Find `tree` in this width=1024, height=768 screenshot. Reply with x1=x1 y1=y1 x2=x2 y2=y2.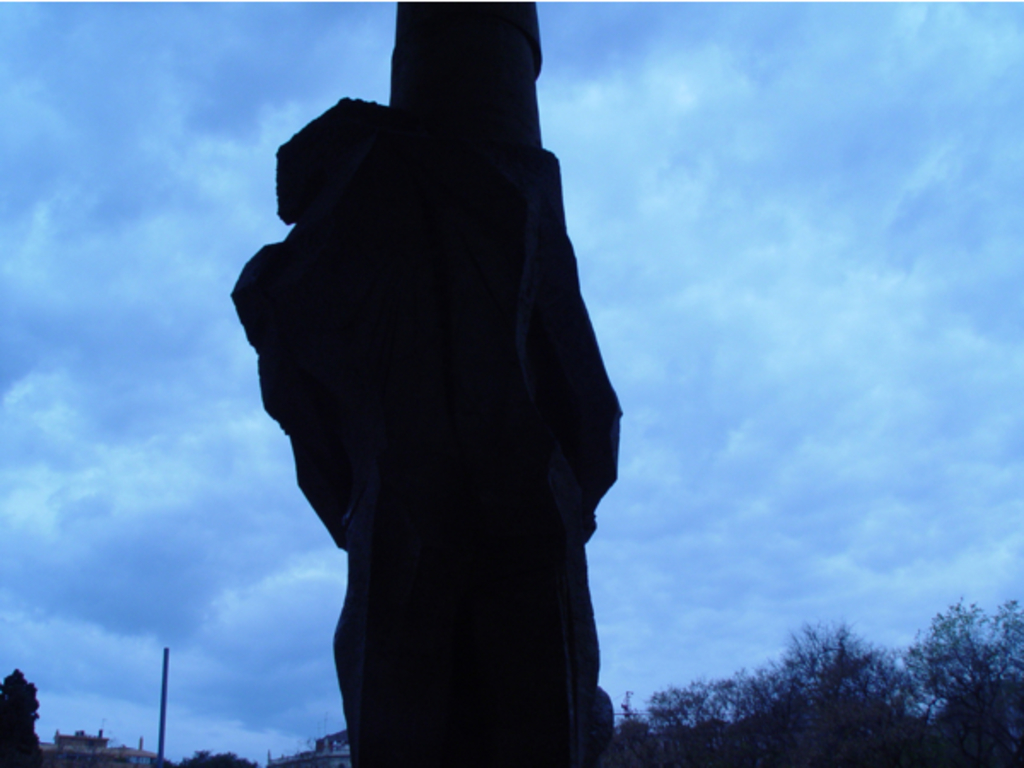
x1=910 y1=589 x2=1014 y2=732.
